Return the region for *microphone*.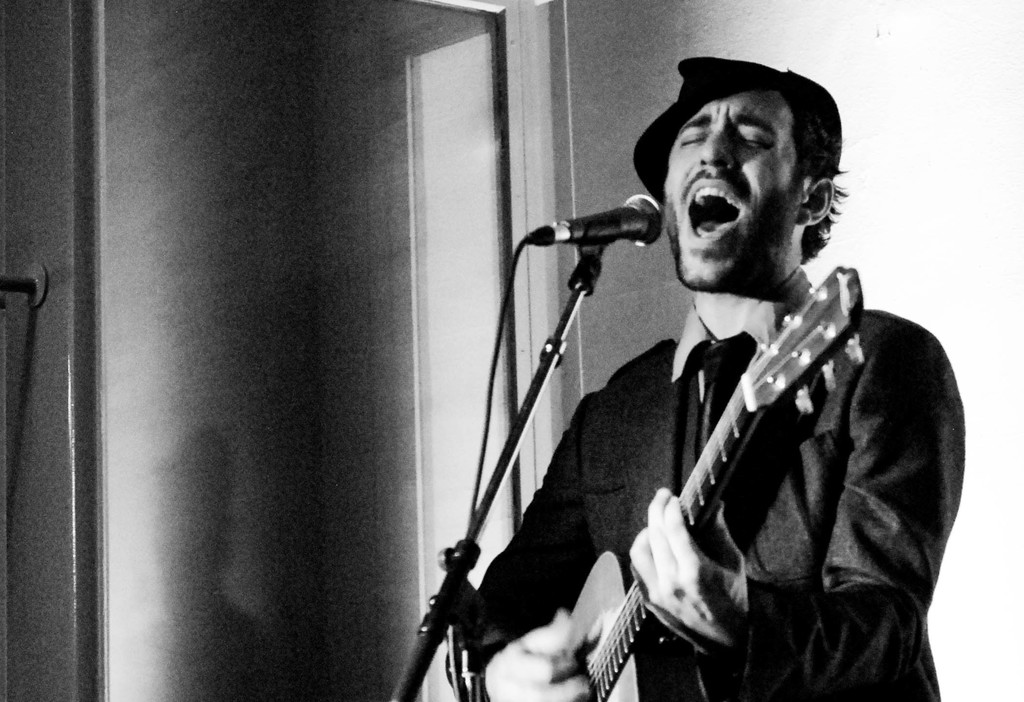
525,188,669,247.
